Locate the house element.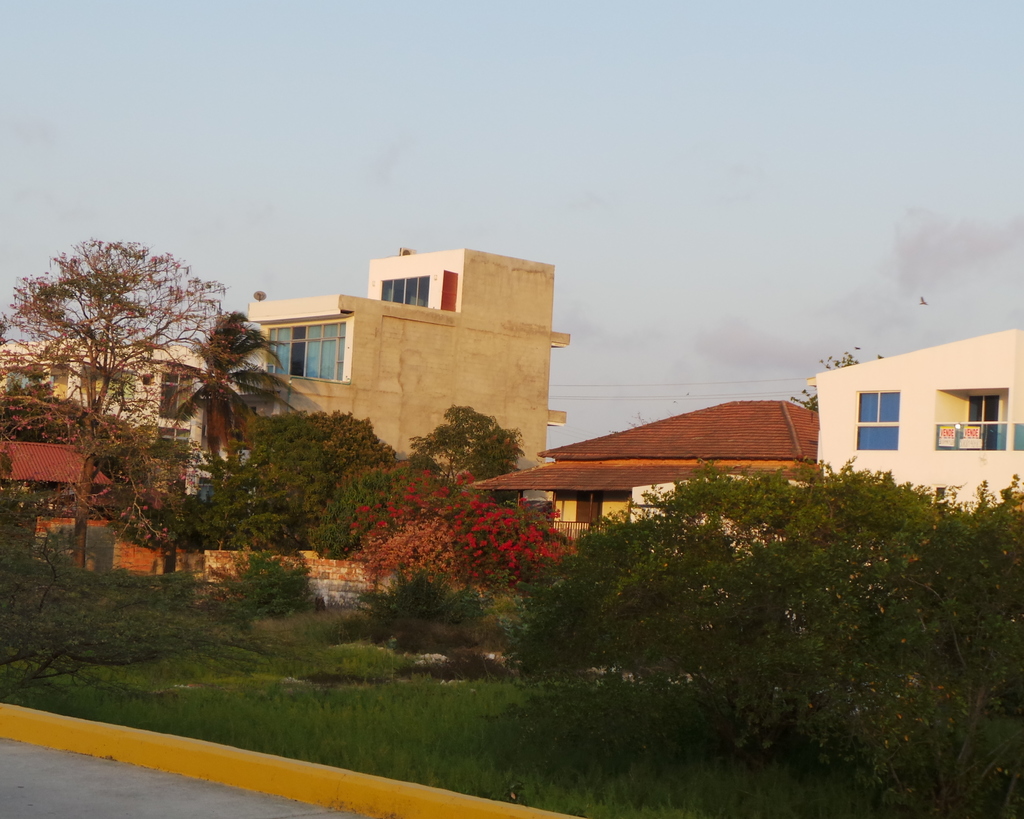
Element bbox: [left=0, top=337, right=212, bottom=499].
